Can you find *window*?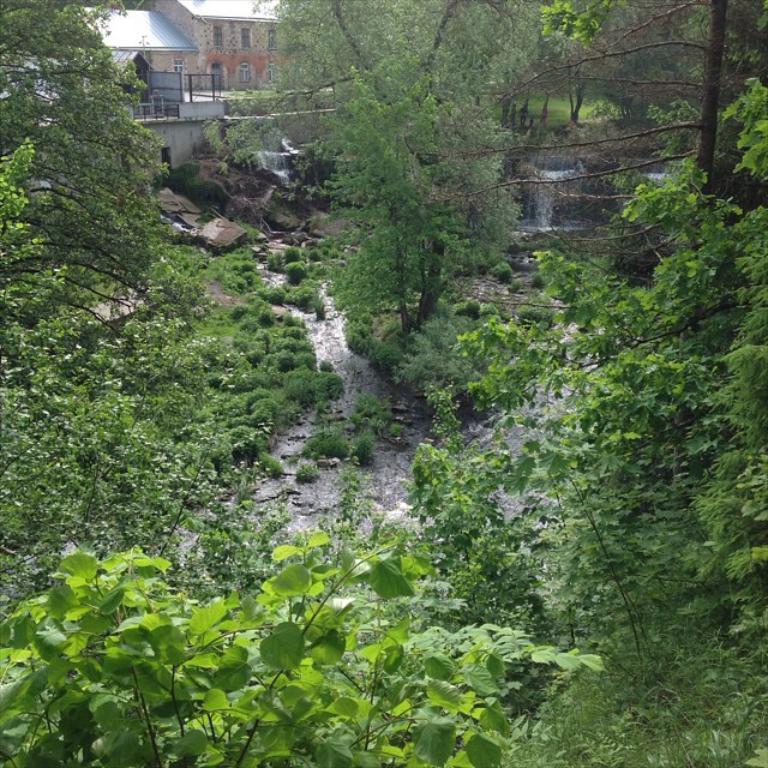
Yes, bounding box: region(238, 65, 253, 84).
